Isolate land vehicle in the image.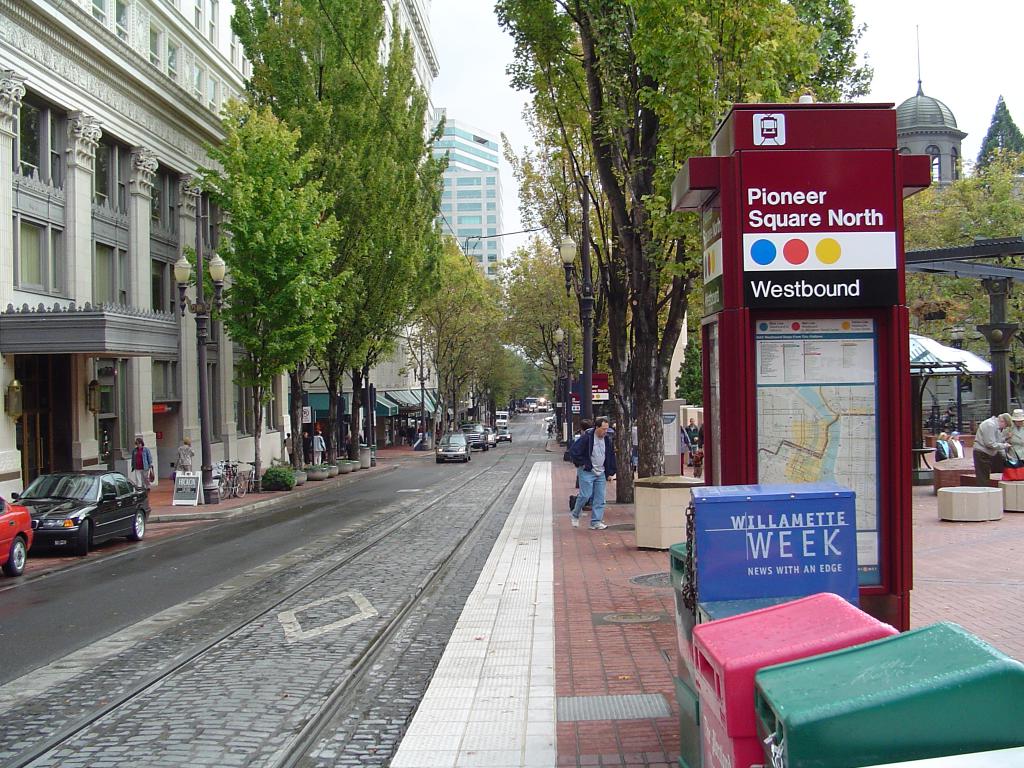
Isolated region: bbox=(440, 437, 472, 461).
